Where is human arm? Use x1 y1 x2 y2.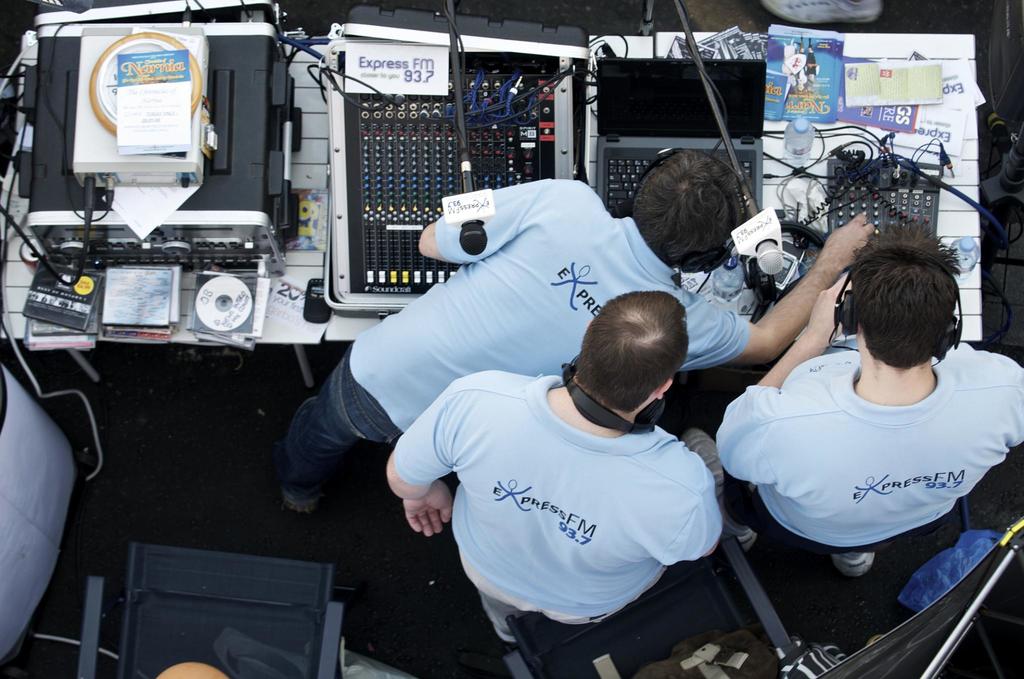
417 182 578 261.
